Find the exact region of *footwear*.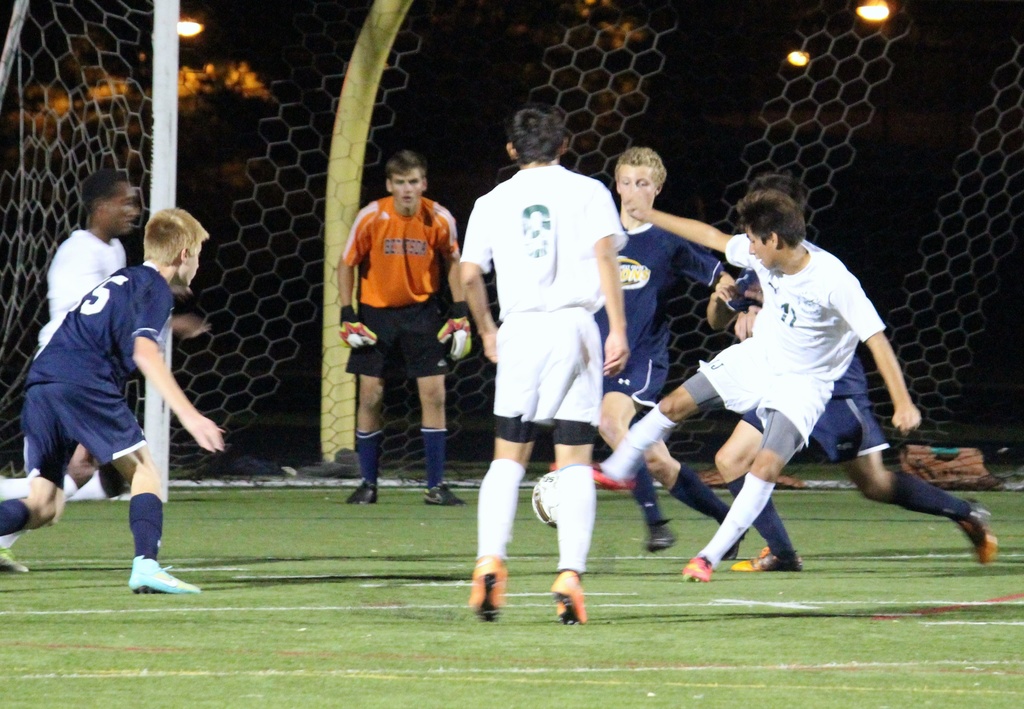
Exact region: locate(732, 537, 799, 578).
